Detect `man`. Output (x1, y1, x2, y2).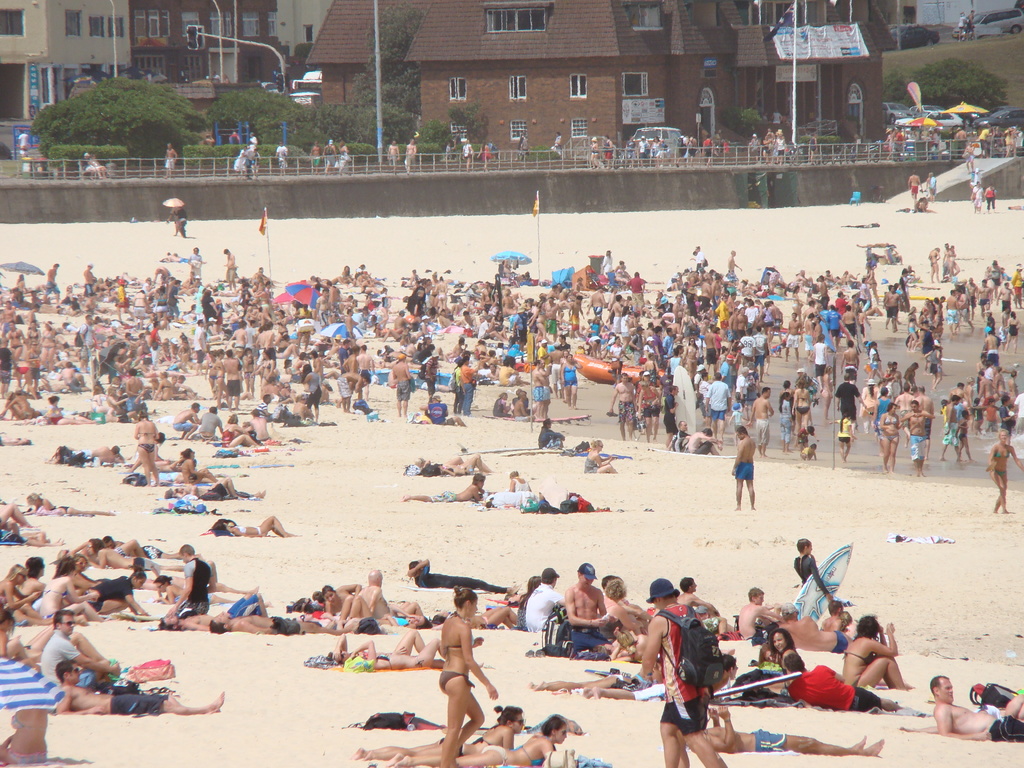
(175, 400, 201, 438).
